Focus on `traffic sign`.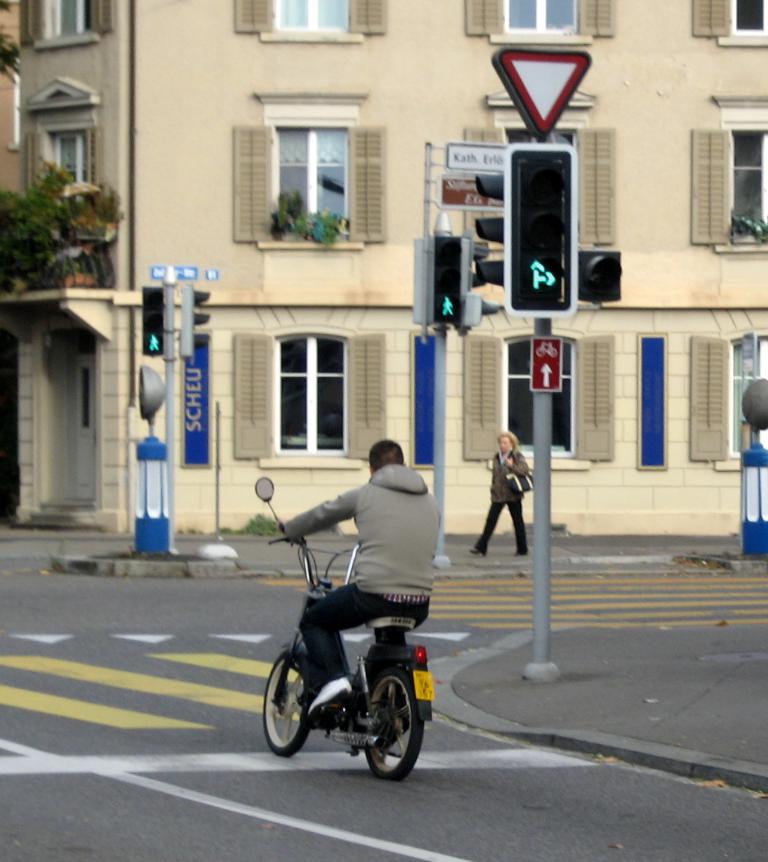
Focused at box=[576, 250, 617, 306].
